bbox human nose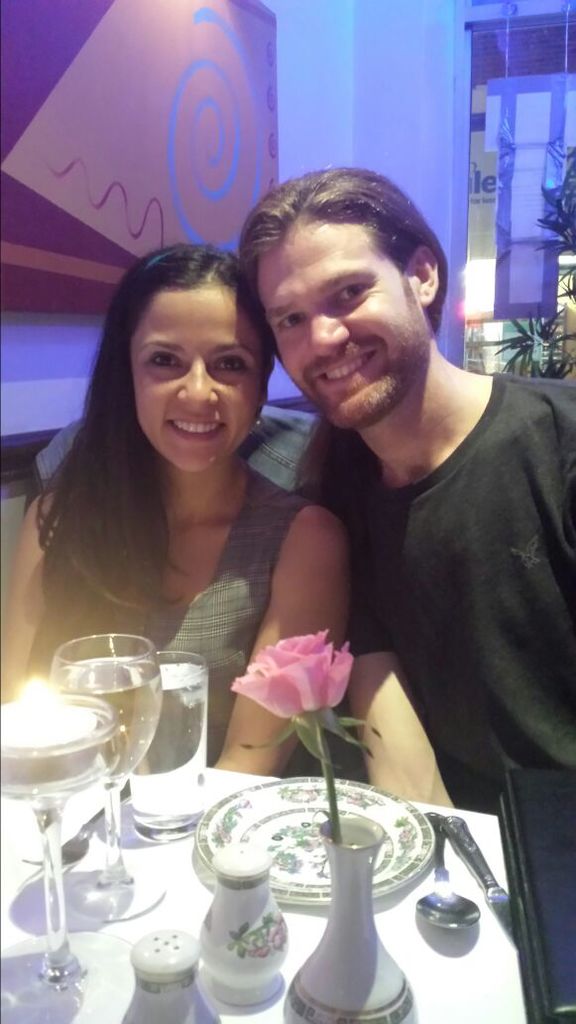
bbox(305, 319, 351, 359)
